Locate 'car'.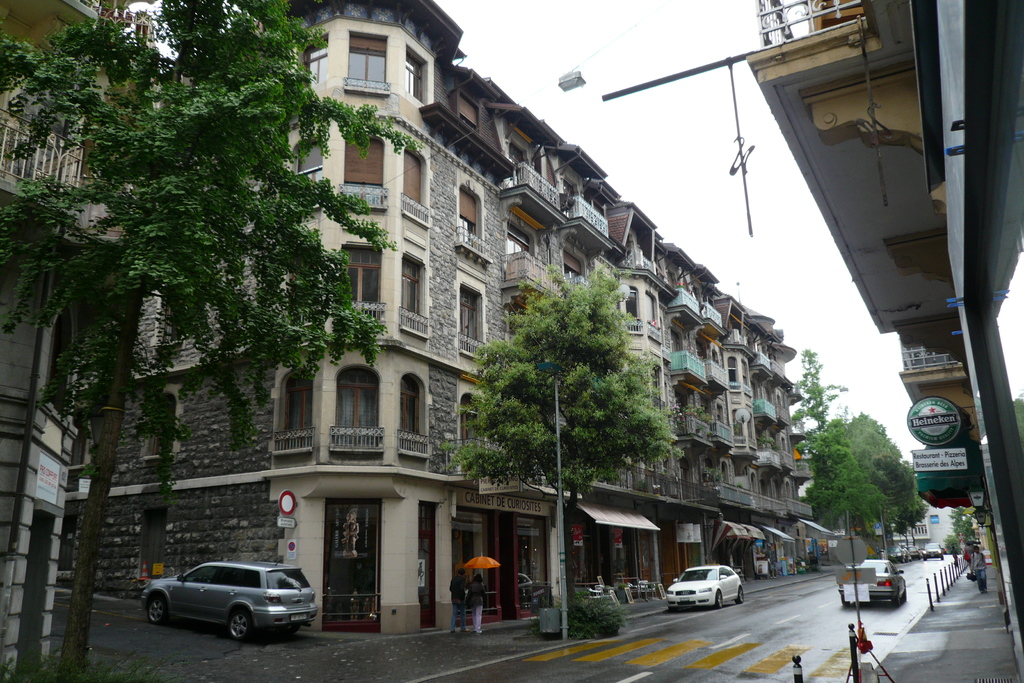
Bounding box: detection(668, 562, 739, 607).
